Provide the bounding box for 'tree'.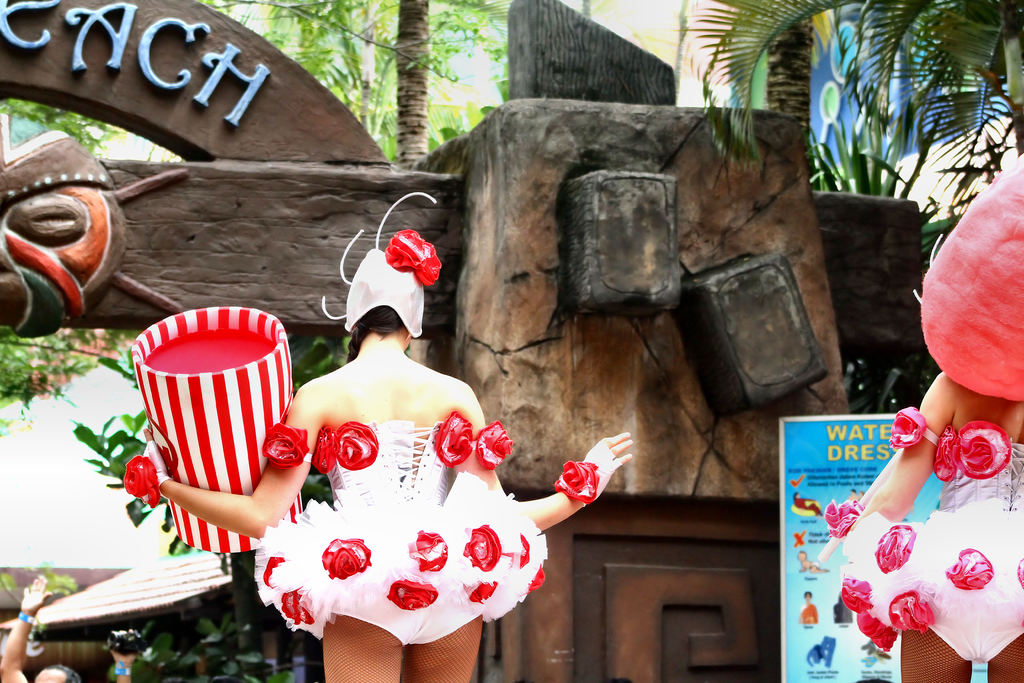
(657, 0, 1023, 425).
